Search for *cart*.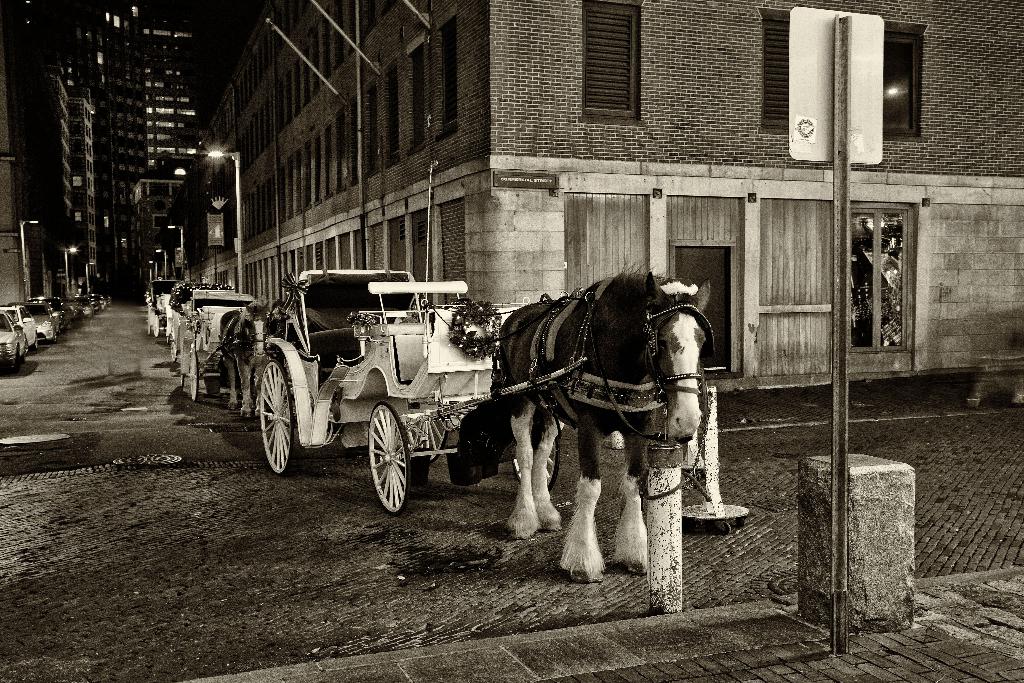
Found at left=169, top=283, right=253, bottom=403.
